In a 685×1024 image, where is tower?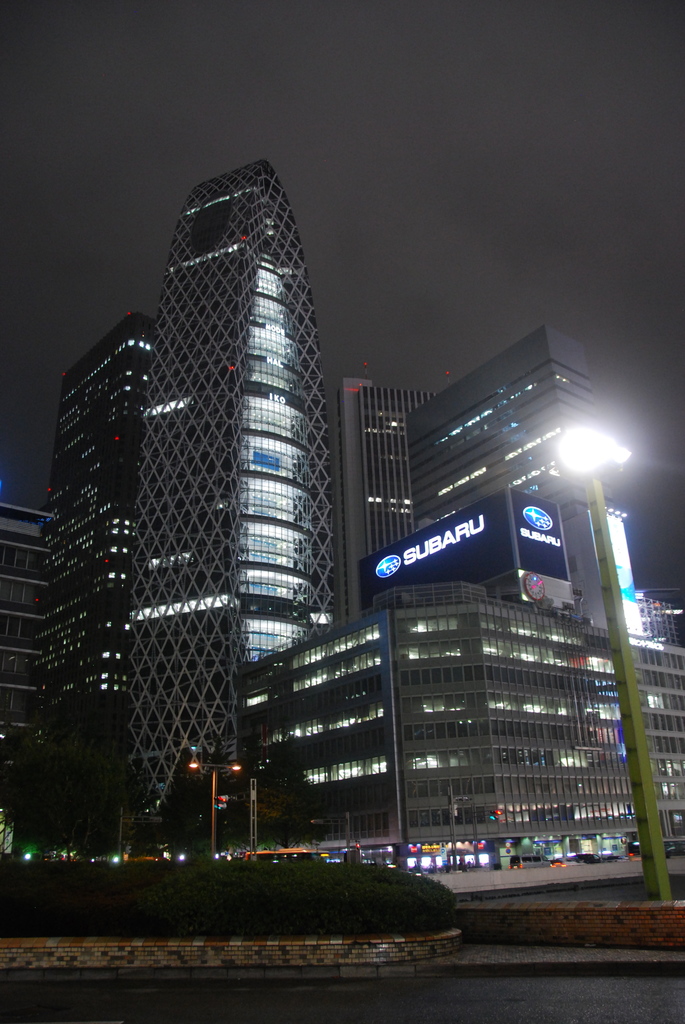
crop(0, 500, 57, 855).
